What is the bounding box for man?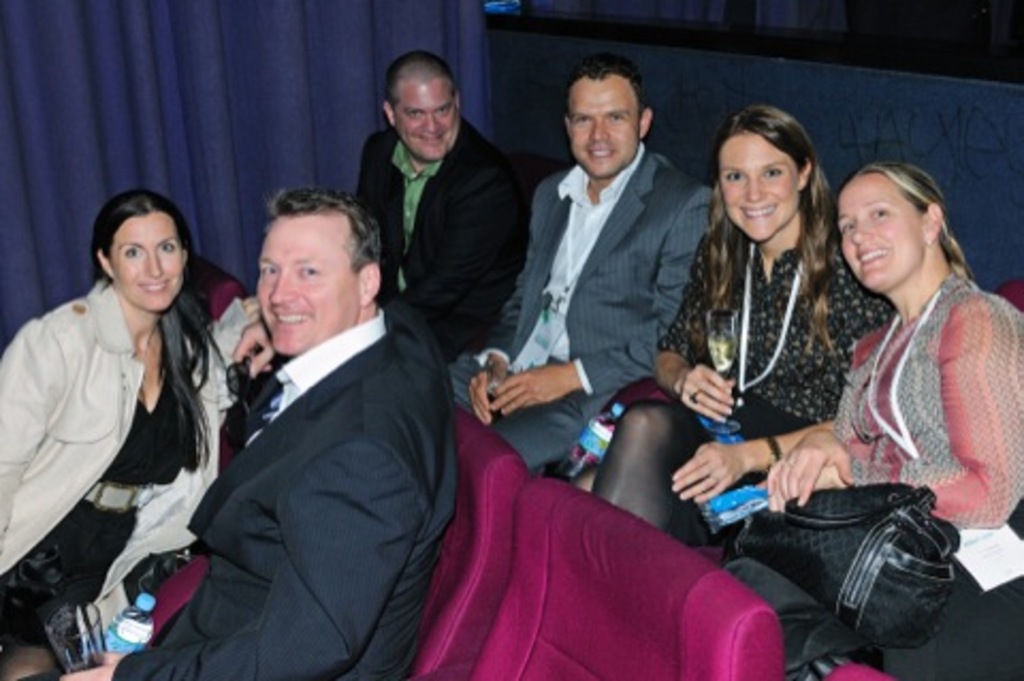
[156,167,452,679].
